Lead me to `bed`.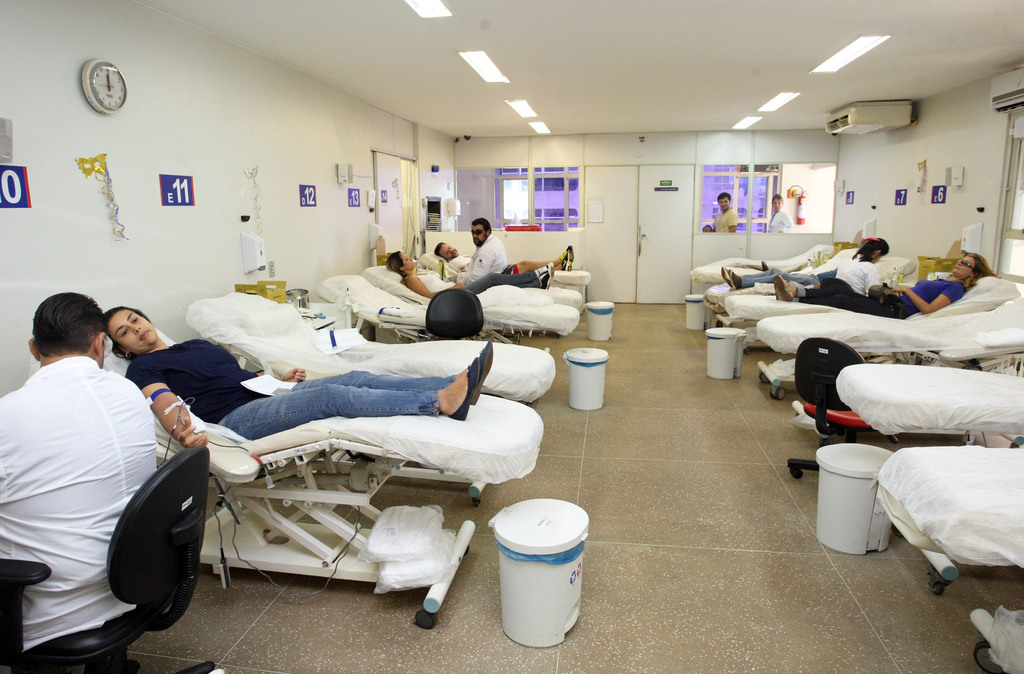
Lead to {"x1": 750, "y1": 284, "x2": 1023, "y2": 372}.
